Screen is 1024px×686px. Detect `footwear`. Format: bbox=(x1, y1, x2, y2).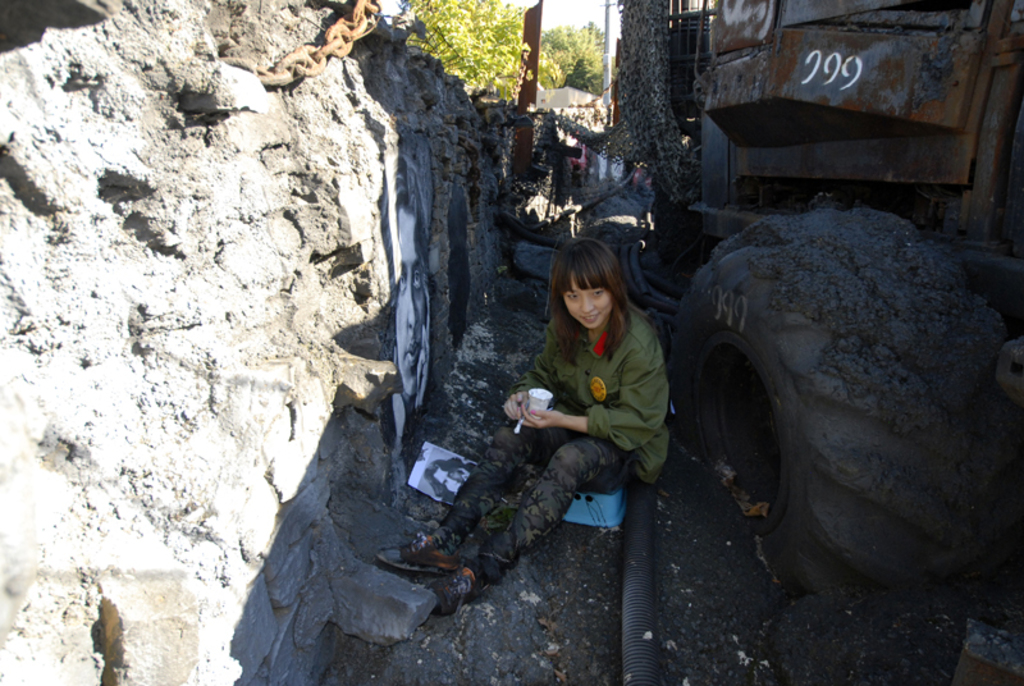
bbox=(429, 571, 470, 614).
